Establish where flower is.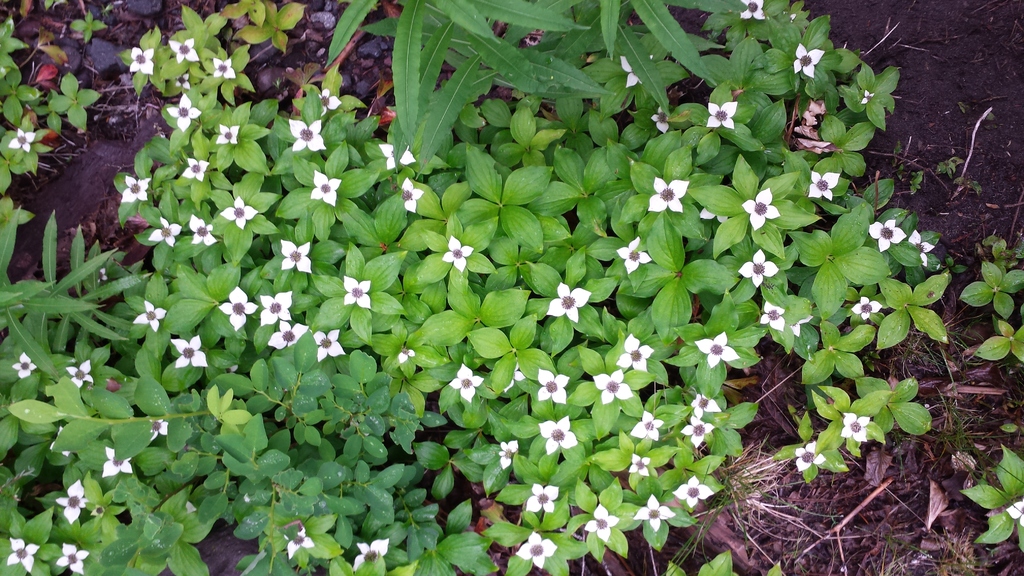
Established at region(701, 330, 740, 369).
